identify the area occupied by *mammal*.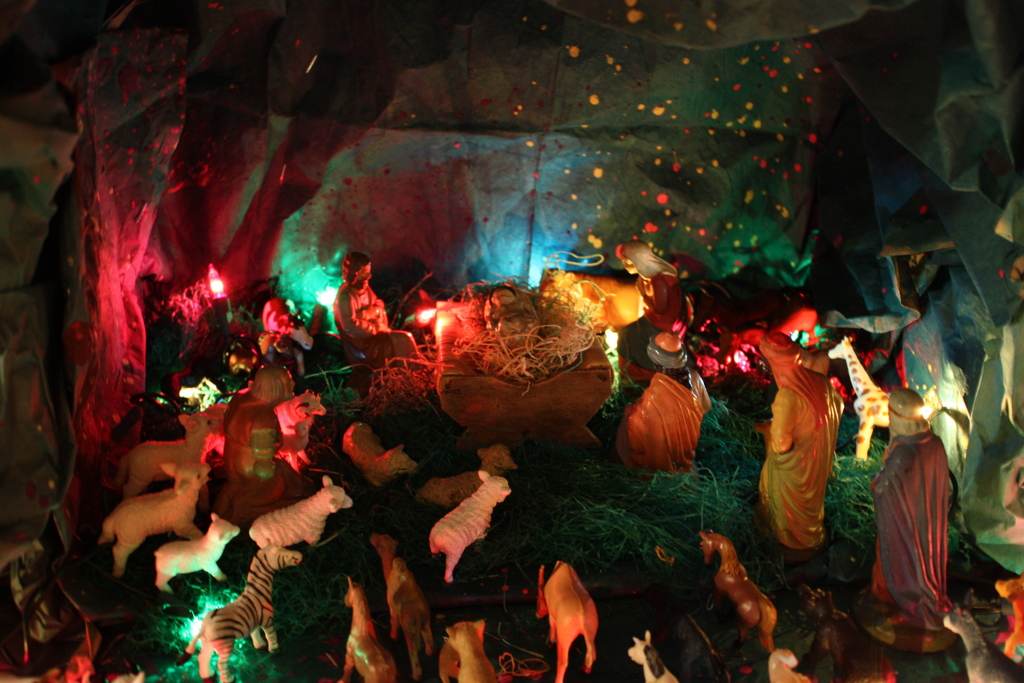
Area: 329/249/426/360.
